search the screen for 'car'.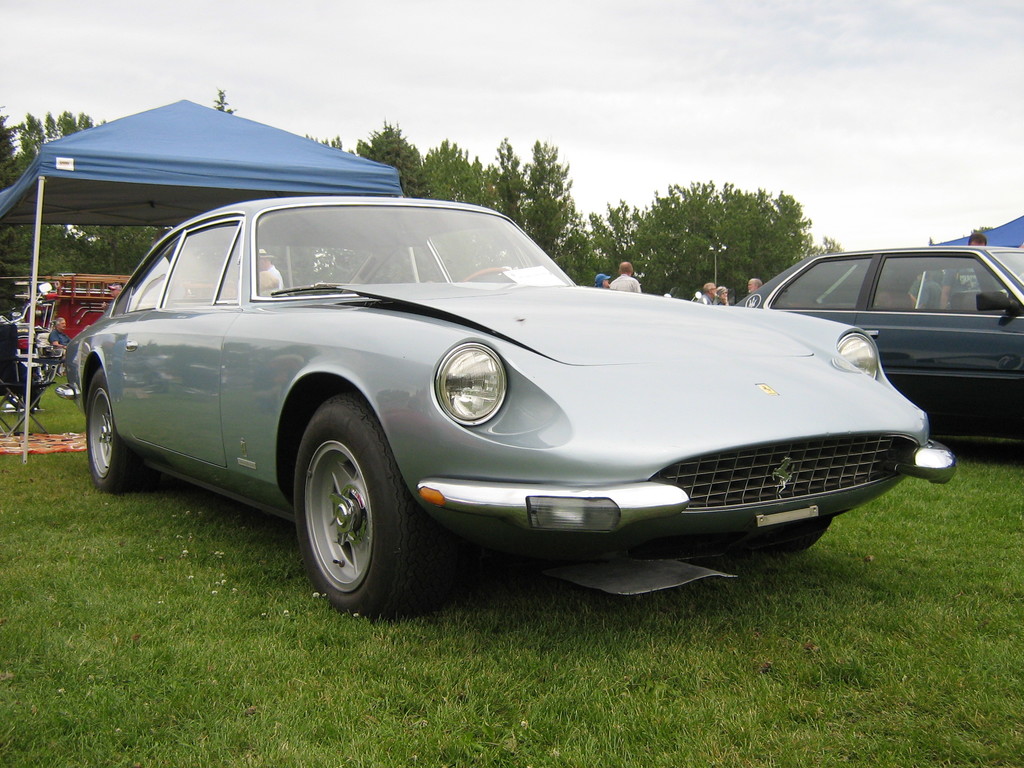
Found at {"x1": 56, "y1": 198, "x2": 957, "y2": 619}.
